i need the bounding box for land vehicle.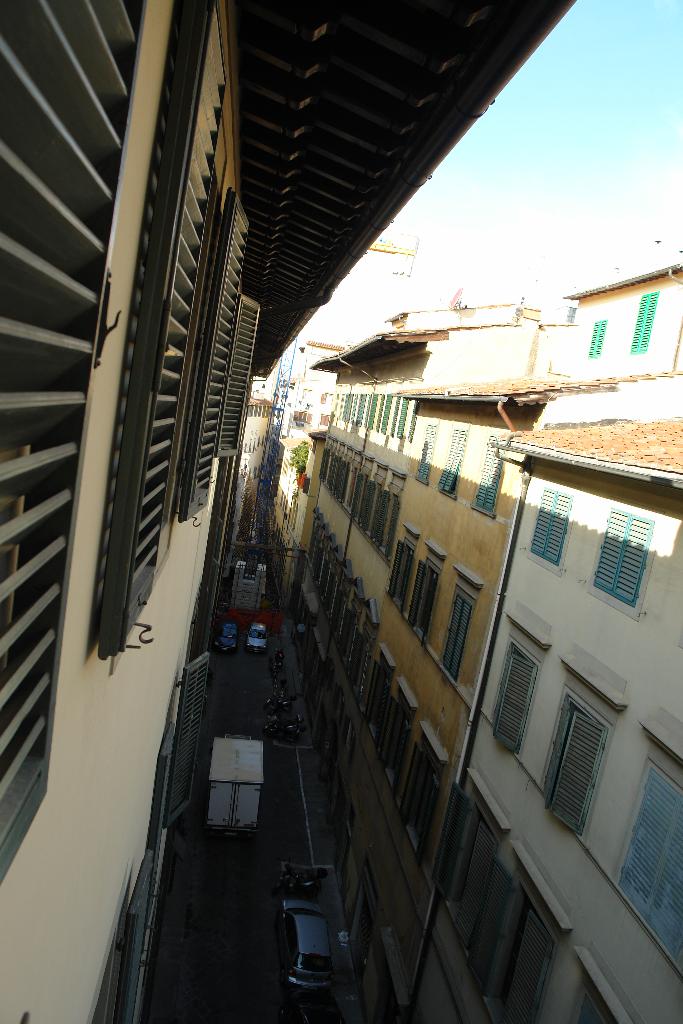
Here it is: (279,899,330,993).
